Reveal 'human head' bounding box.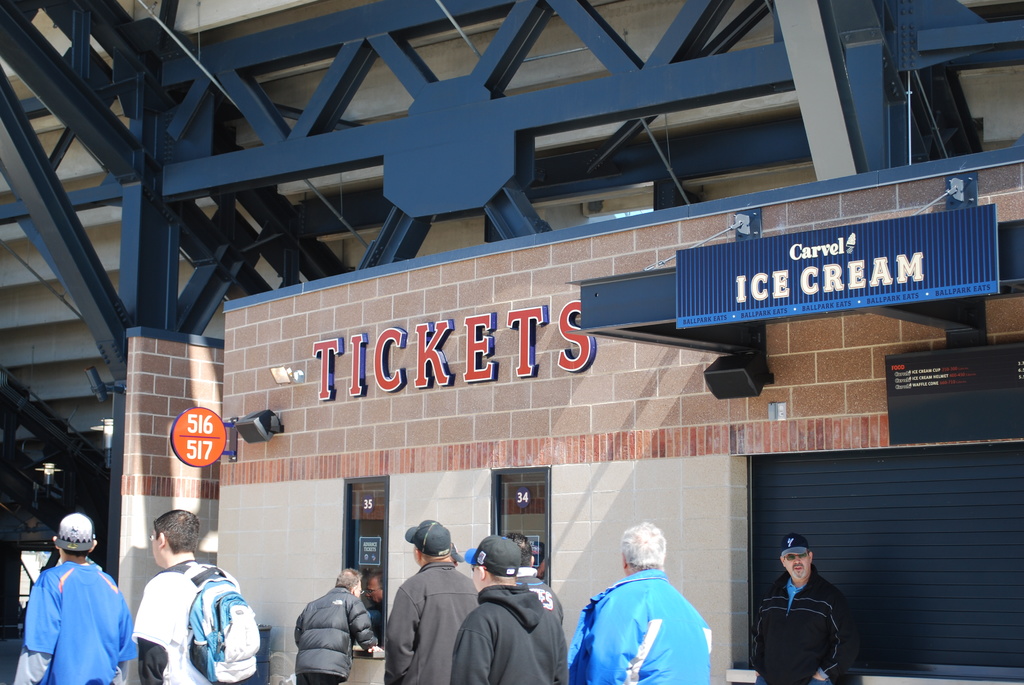
Revealed: [780,533,814,578].
